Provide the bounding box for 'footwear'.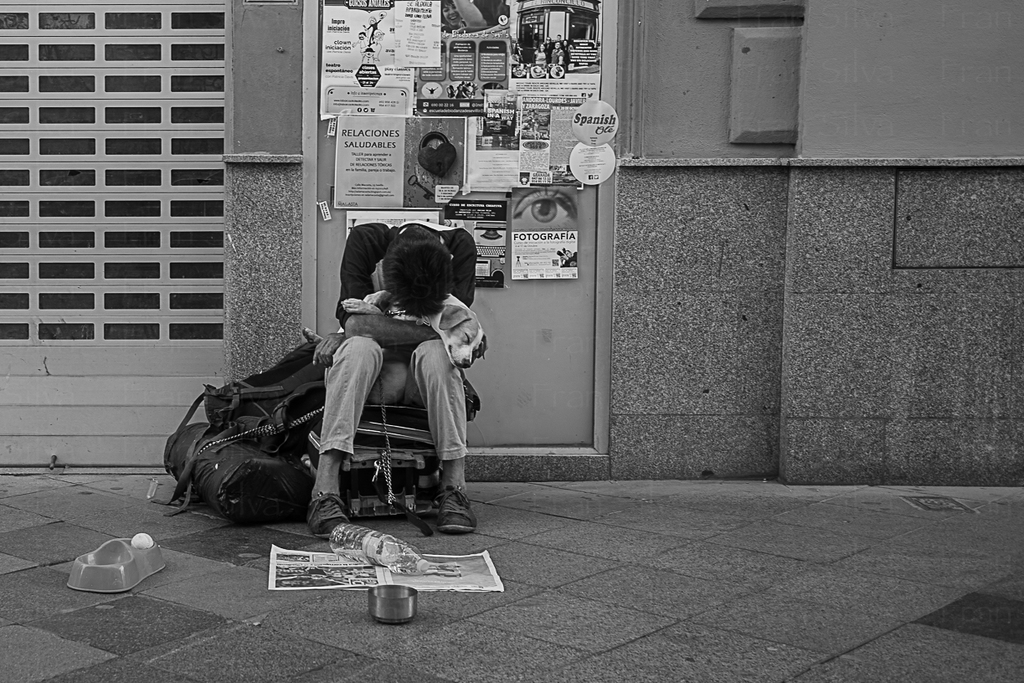
box=[434, 496, 471, 530].
